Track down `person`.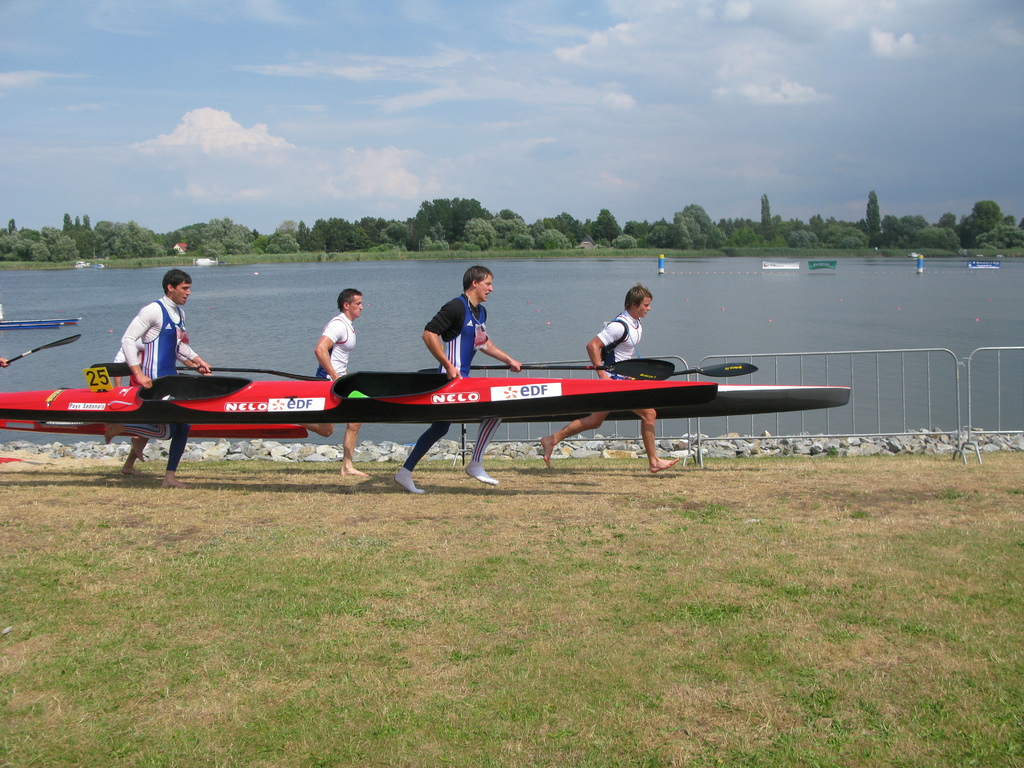
Tracked to [108,324,190,482].
